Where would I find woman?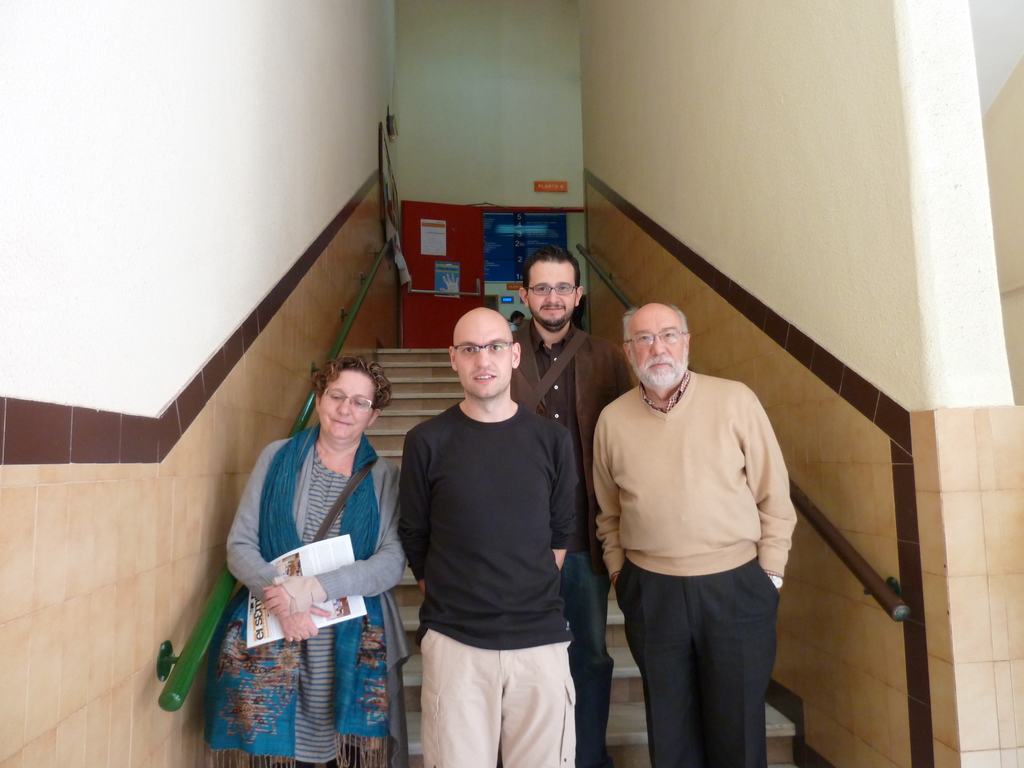
At bbox=[200, 337, 410, 764].
